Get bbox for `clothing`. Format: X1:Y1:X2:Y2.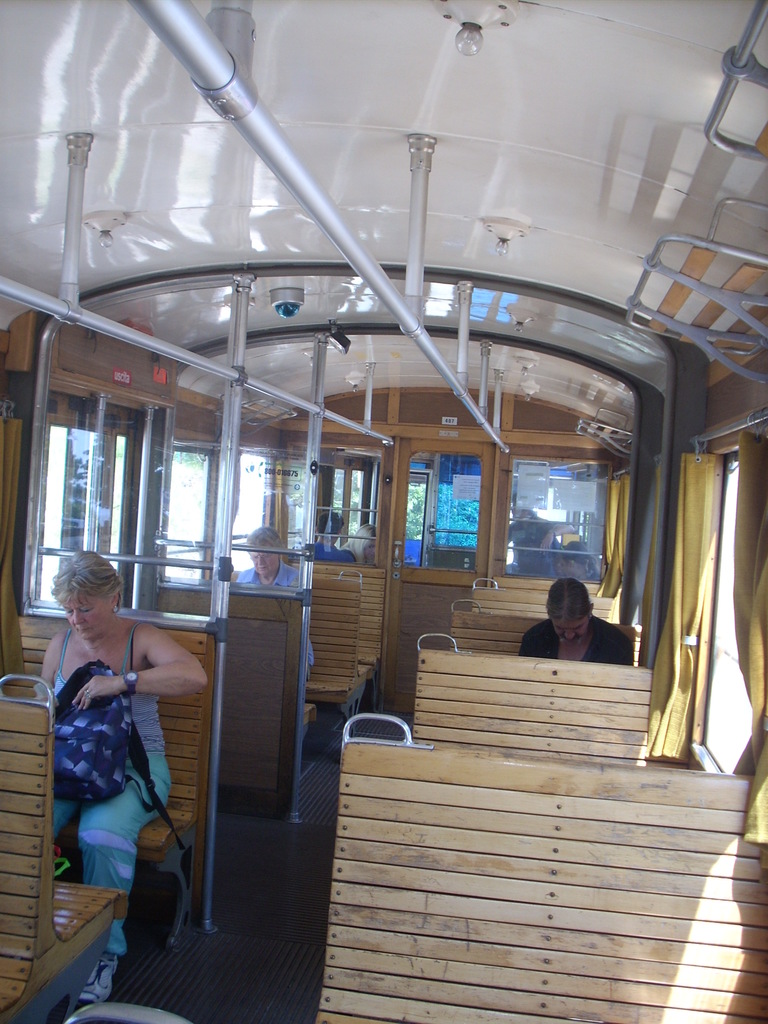
236:564:333:671.
